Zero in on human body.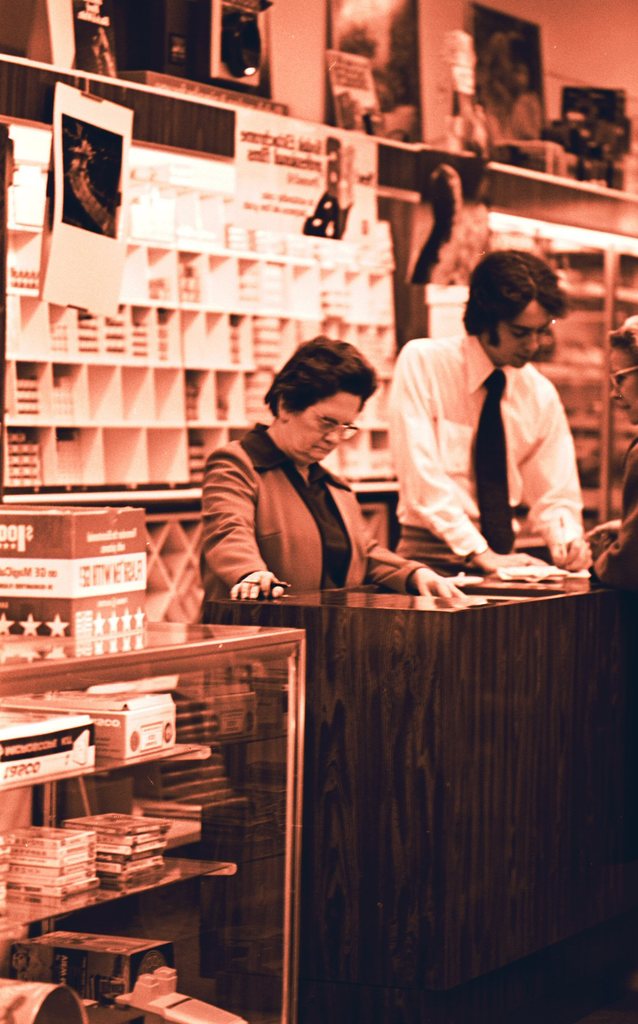
Zeroed in: {"left": 191, "top": 337, "right": 471, "bottom": 606}.
